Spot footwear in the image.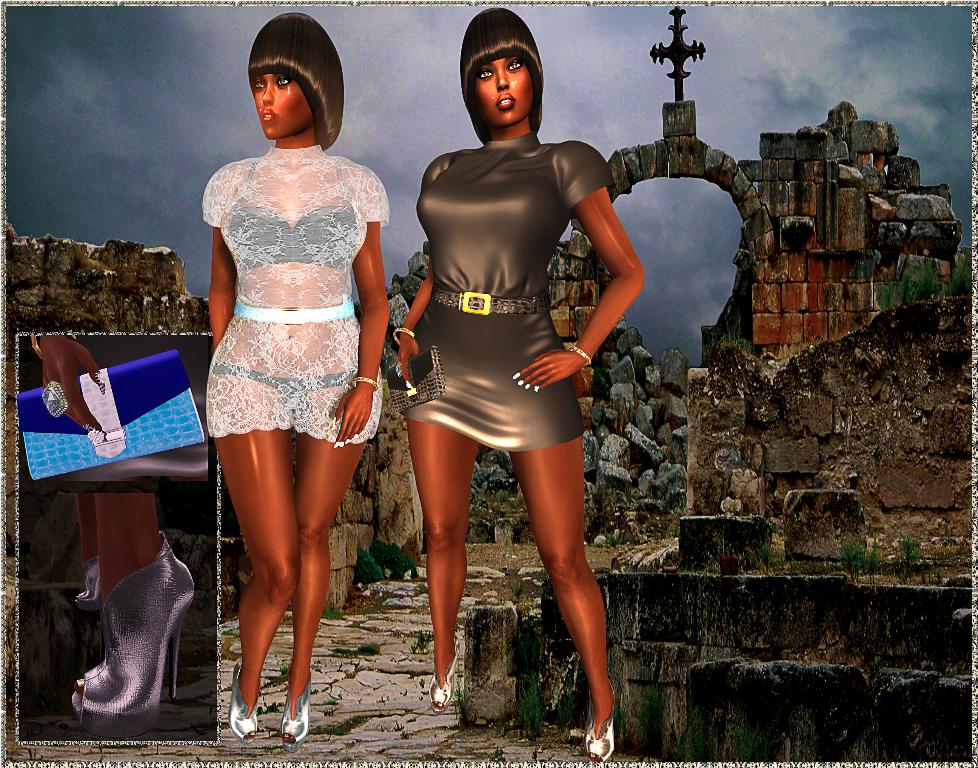
footwear found at Rect(73, 539, 195, 717).
